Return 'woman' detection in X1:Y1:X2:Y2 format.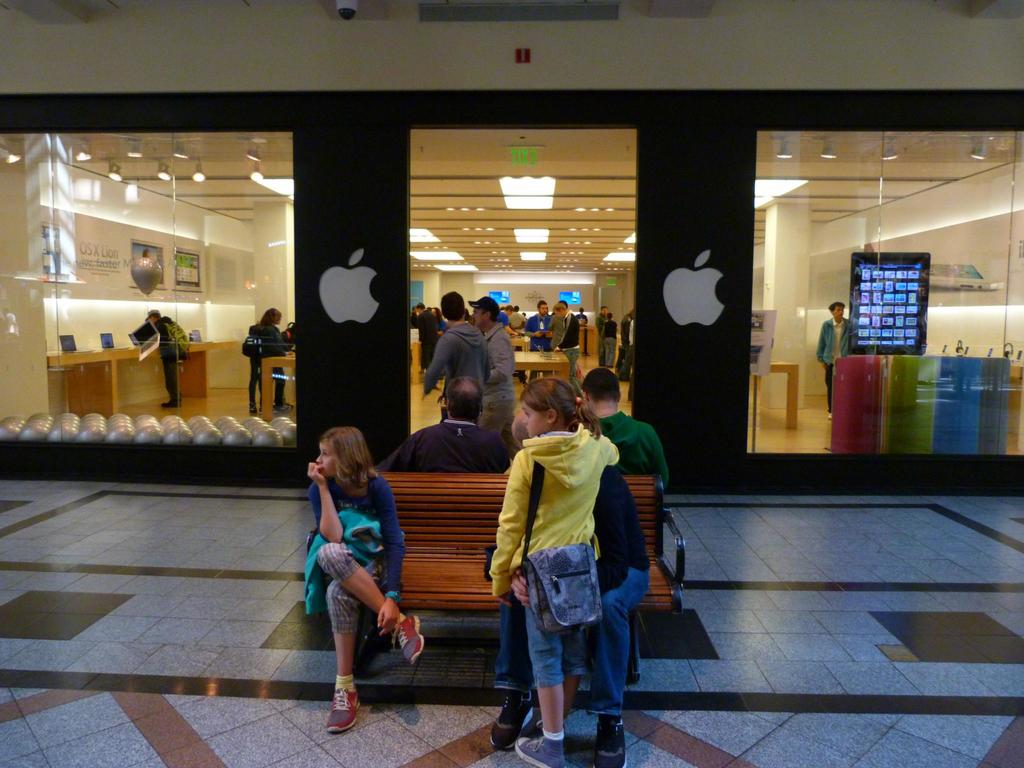
259:307:288:414.
